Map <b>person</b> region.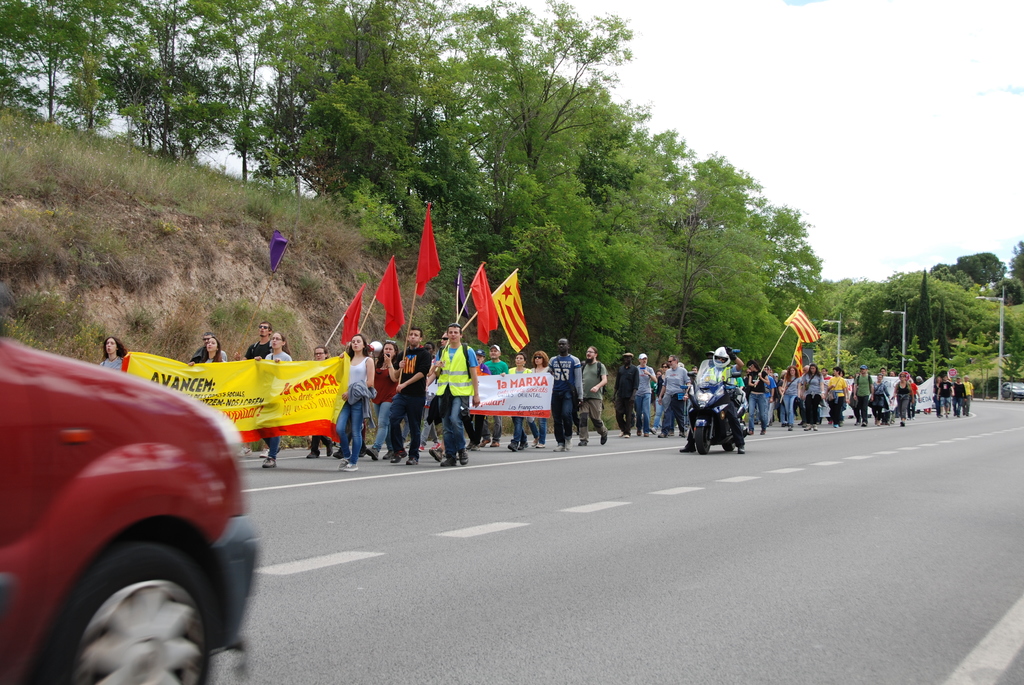
Mapped to detection(188, 332, 221, 363).
